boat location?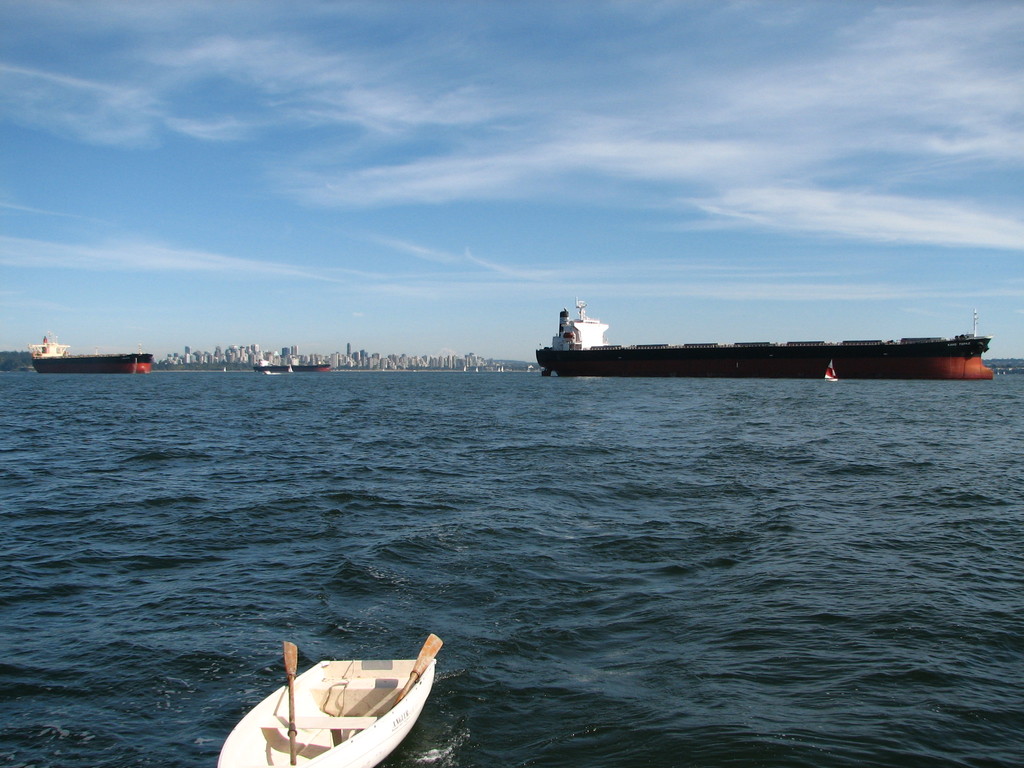
crop(245, 650, 446, 766)
